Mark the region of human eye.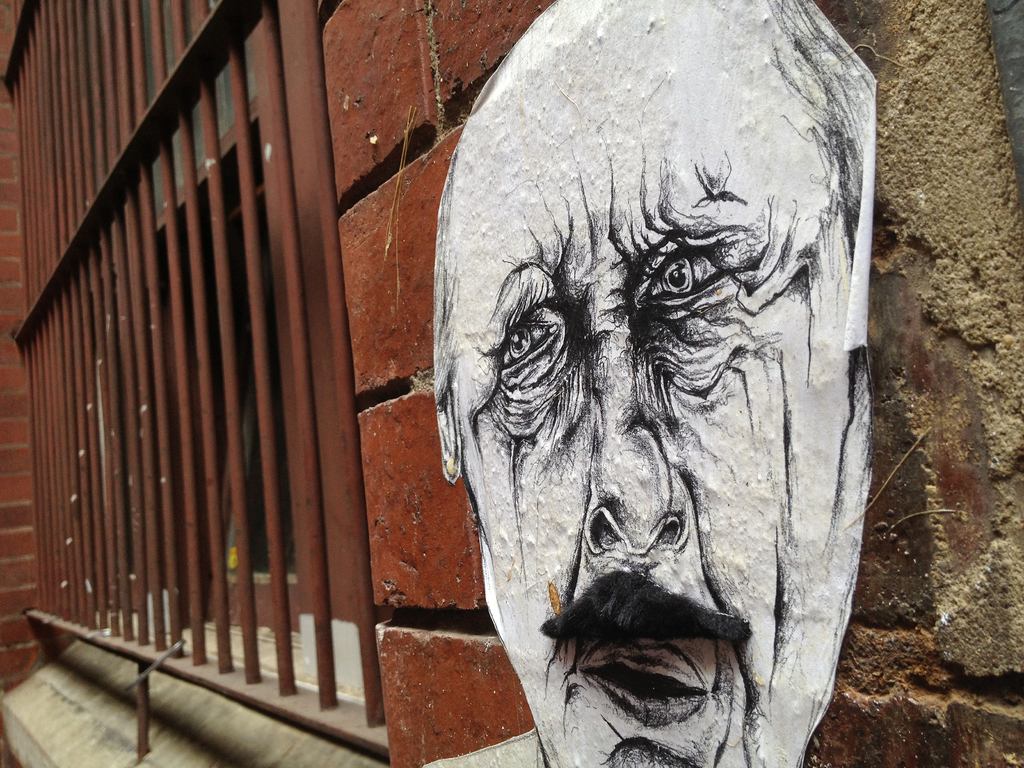
Region: x1=644, y1=242, x2=730, y2=300.
